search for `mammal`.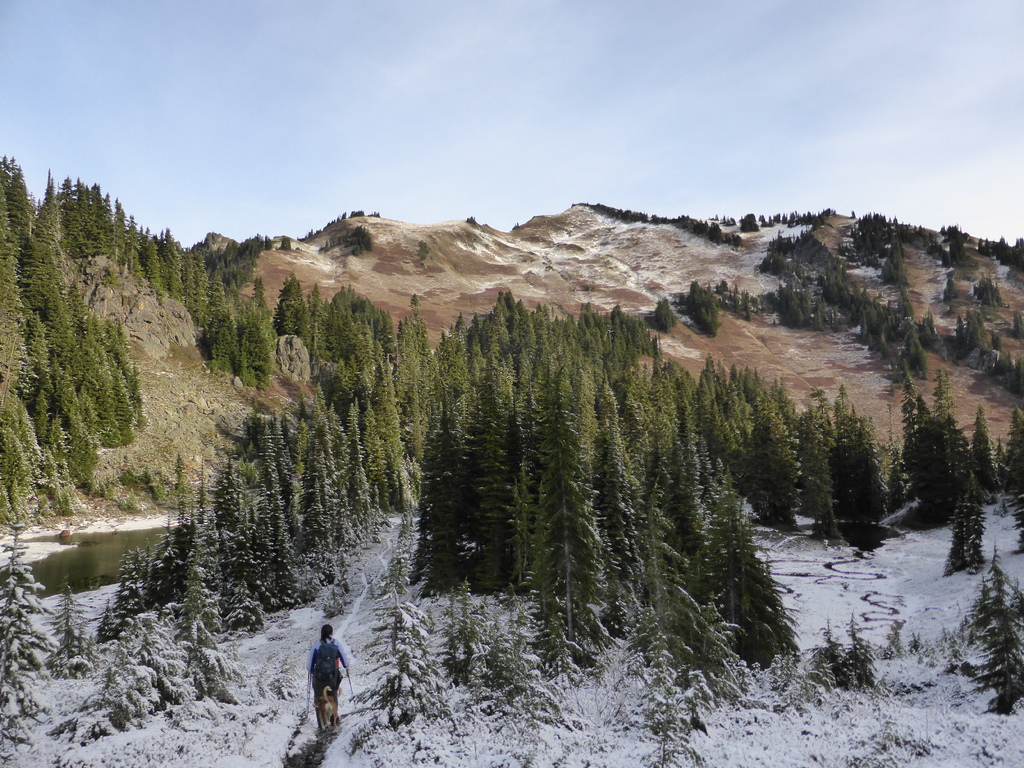
Found at region(289, 634, 342, 728).
